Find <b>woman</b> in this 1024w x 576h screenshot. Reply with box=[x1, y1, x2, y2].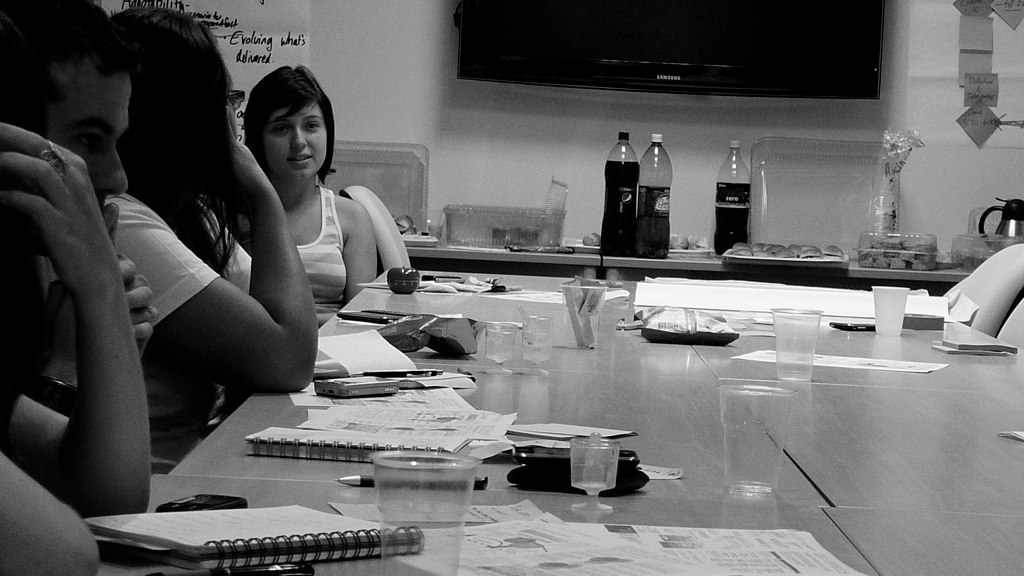
box=[100, 2, 322, 462].
